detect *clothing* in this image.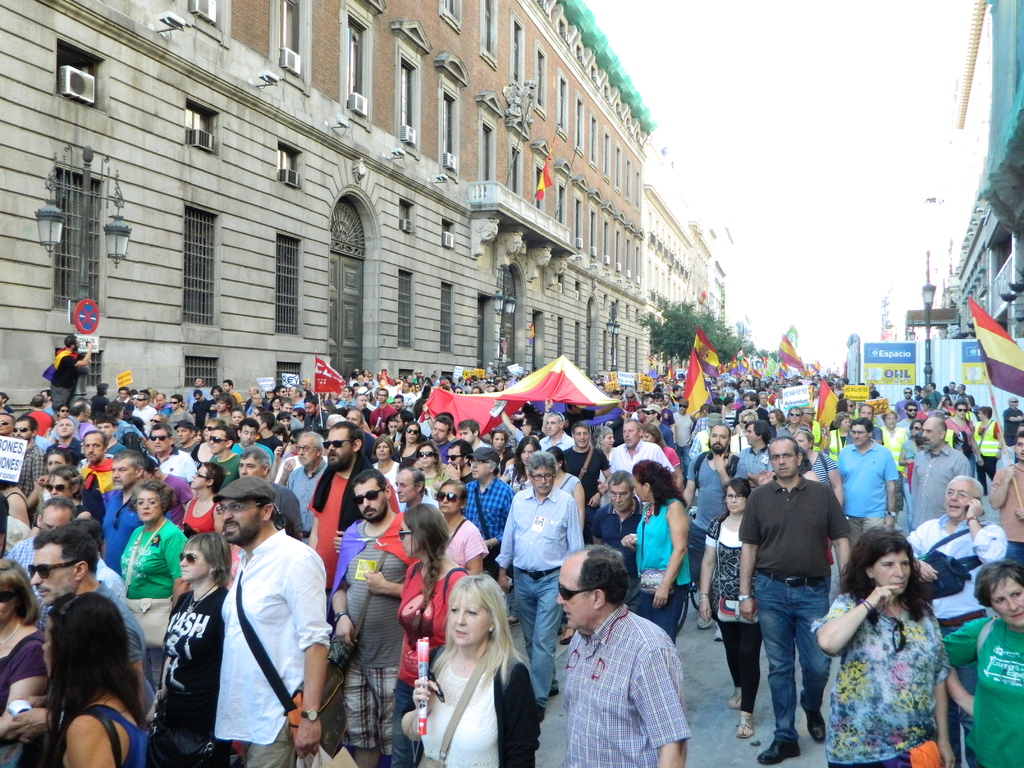
Detection: <region>828, 426, 856, 460</region>.
